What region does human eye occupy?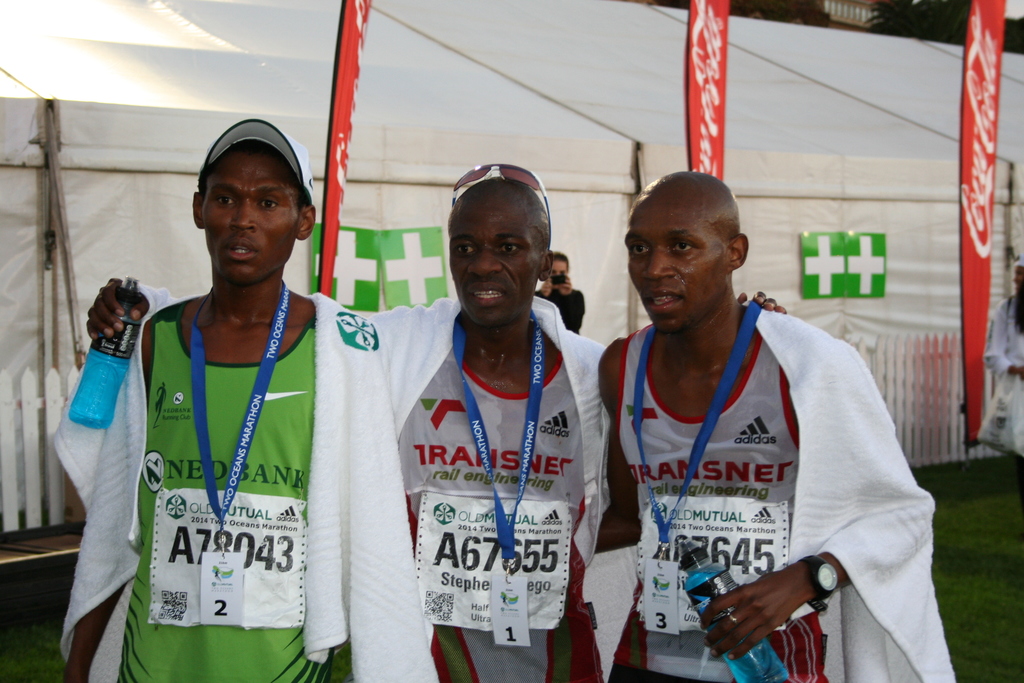
bbox(668, 237, 697, 252).
